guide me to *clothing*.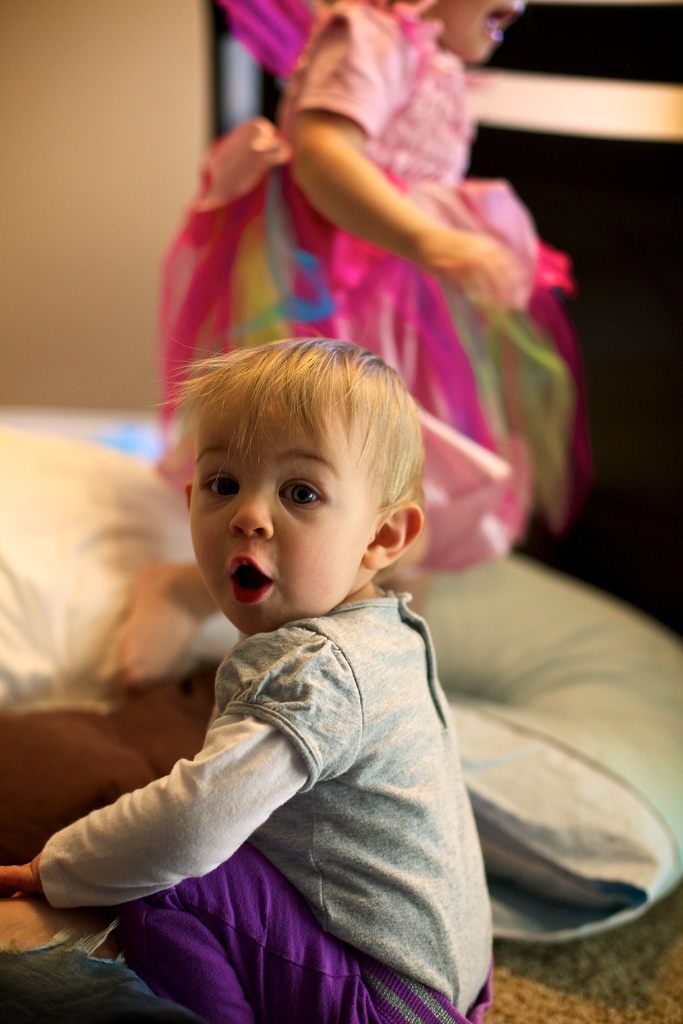
Guidance: region(162, 0, 593, 574).
